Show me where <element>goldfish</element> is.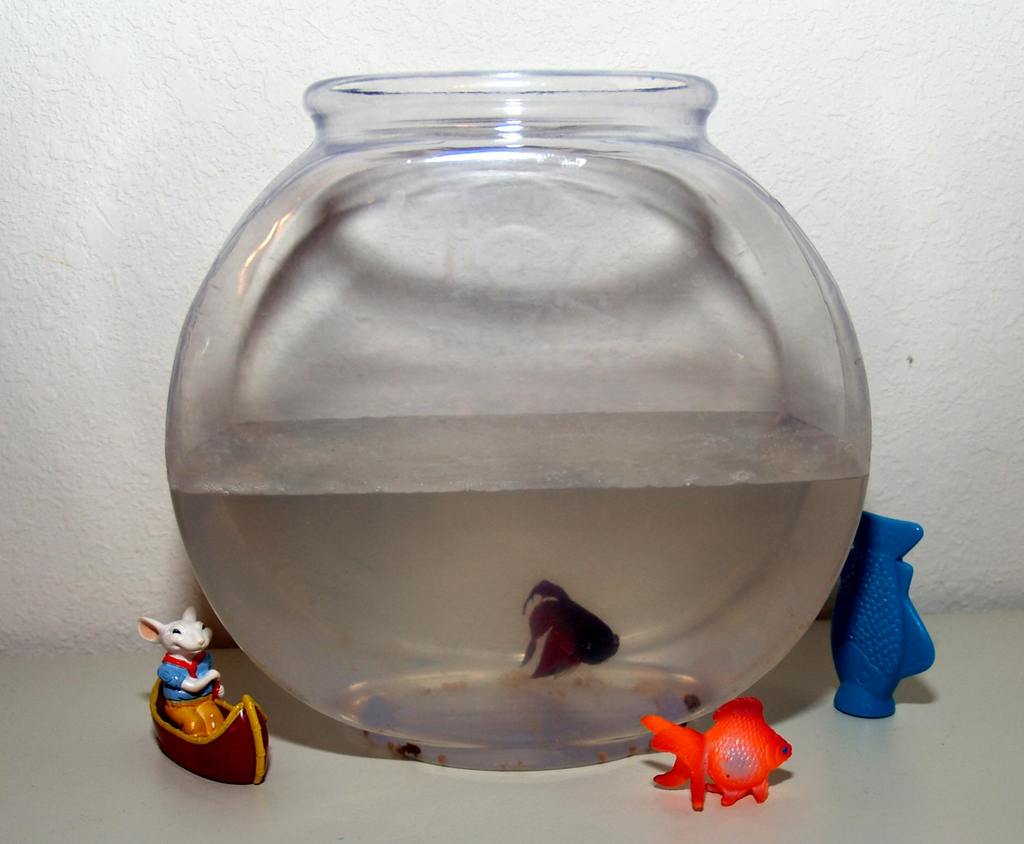
<element>goldfish</element> is at (x1=643, y1=698, x2=799, y2=807).
